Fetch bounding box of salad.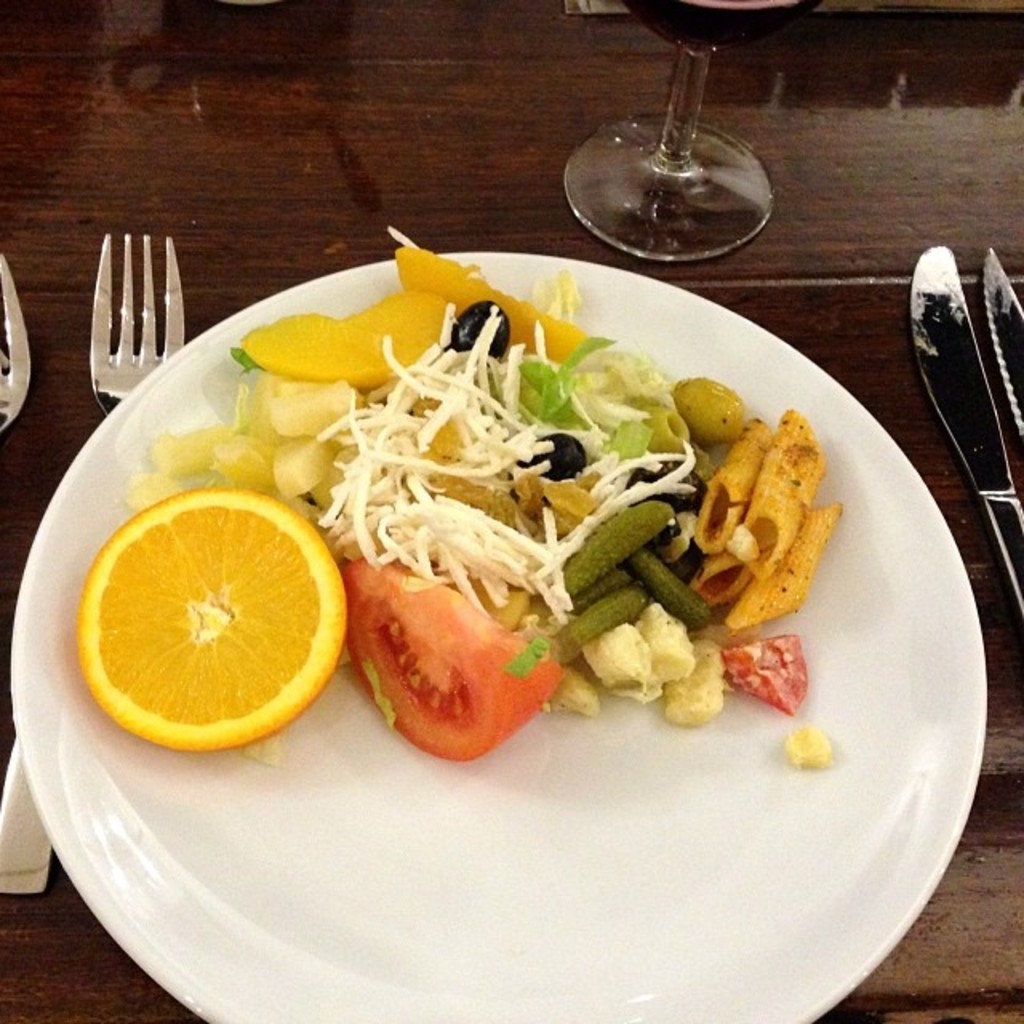
Bbox: 66:221:850:776.
